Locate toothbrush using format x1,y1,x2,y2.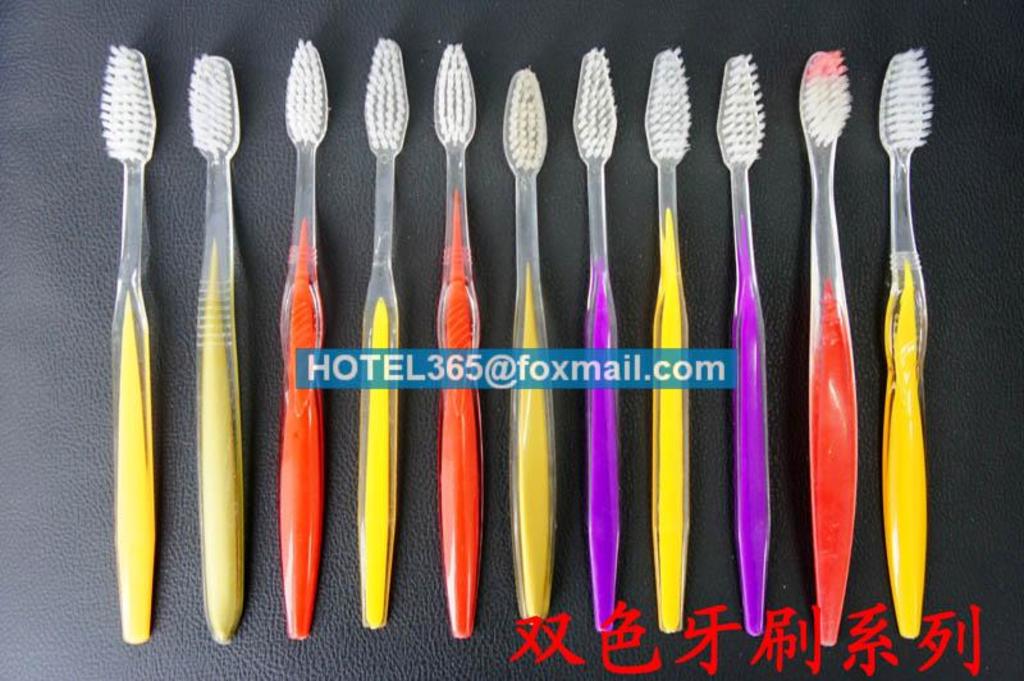
714,55,763,634.
